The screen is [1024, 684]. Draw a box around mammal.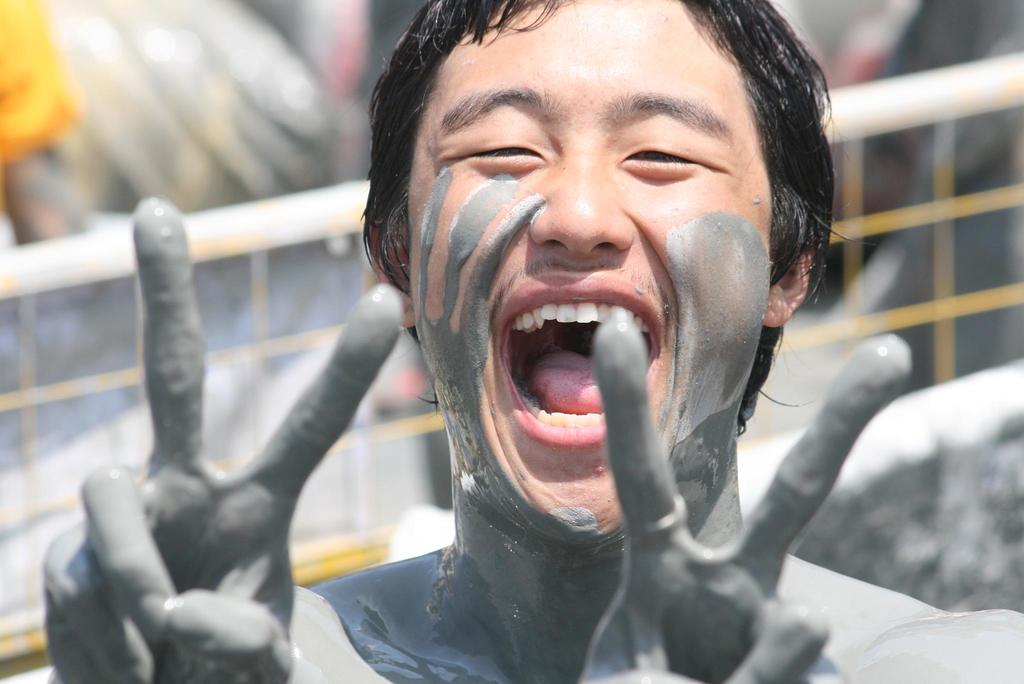
x1=38 y1=0 x2=911 y2=683.
